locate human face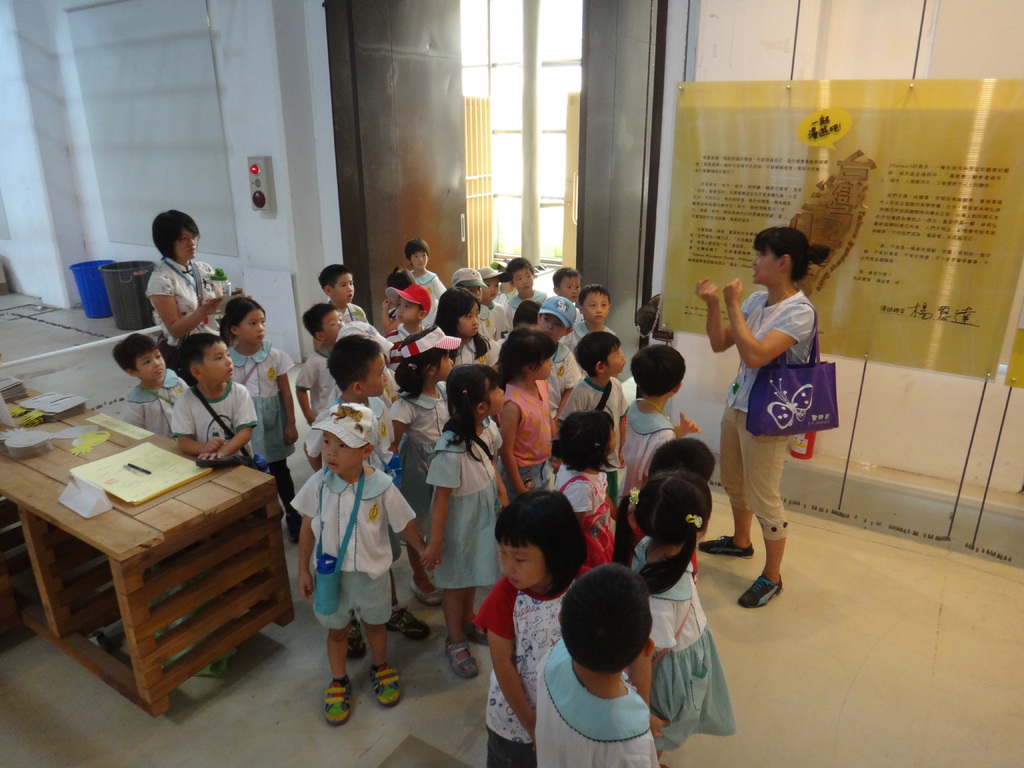
bbox=[319, 429, 362, 473]
